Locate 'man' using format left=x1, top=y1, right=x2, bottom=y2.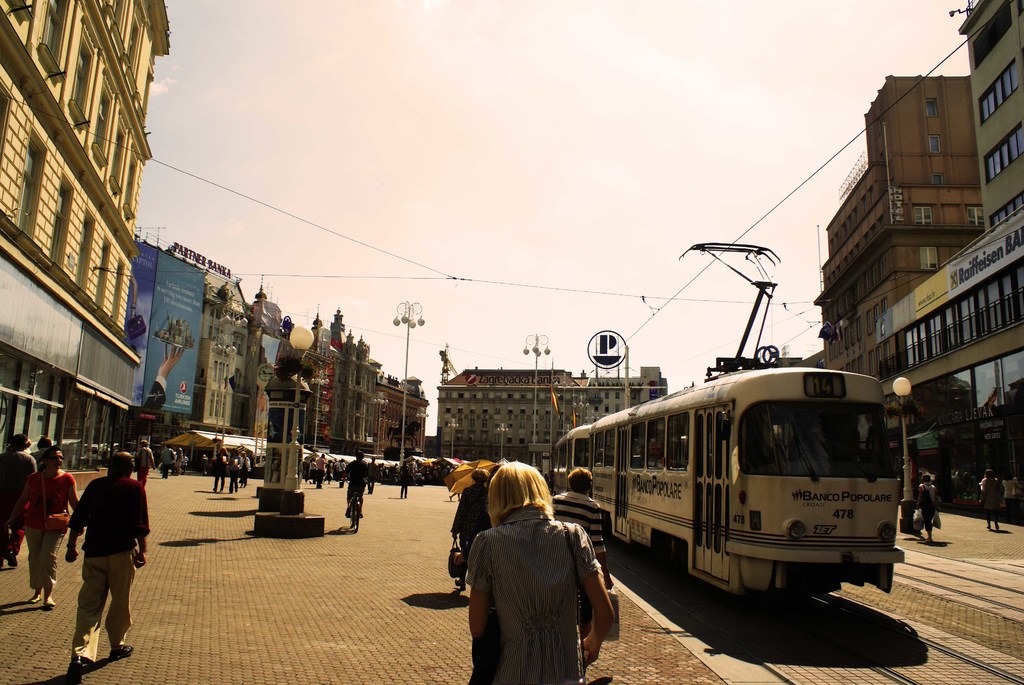
left=53, top=454, right=145, bottom=663.
